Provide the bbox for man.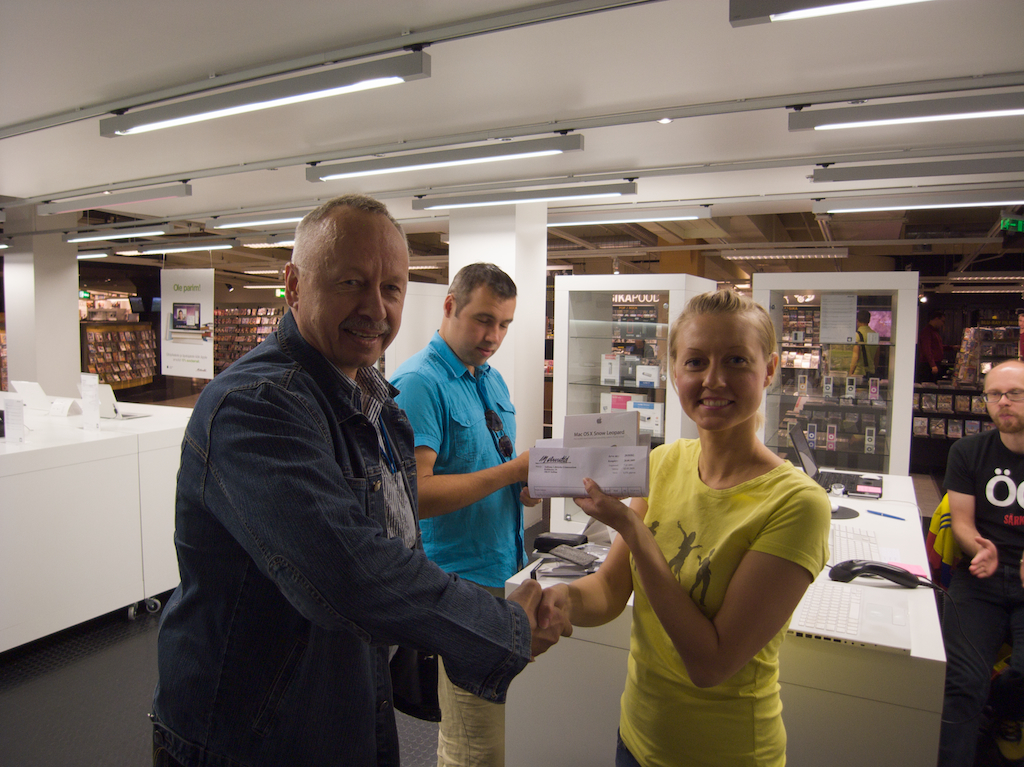
bbox=(160, 184, 501, 766).
